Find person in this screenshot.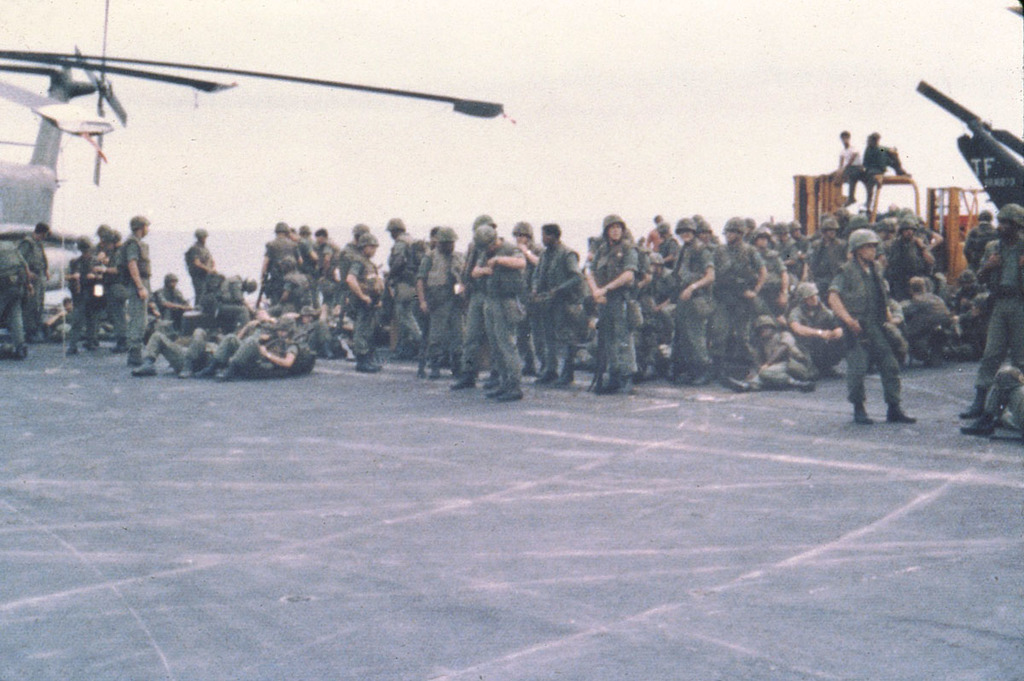
The bounding box for person is 785, 278, 838, 362.
